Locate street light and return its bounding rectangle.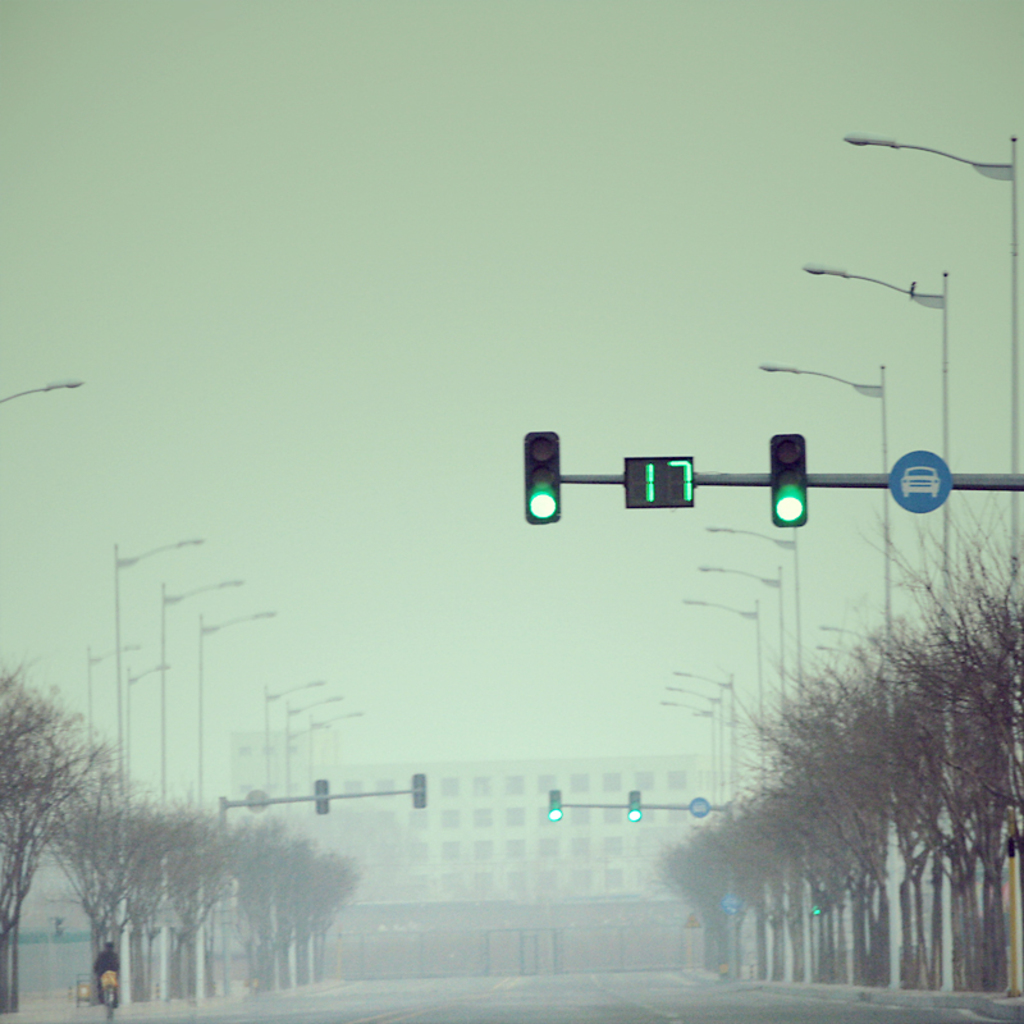
l=305, t=707, r=355, b=803.
